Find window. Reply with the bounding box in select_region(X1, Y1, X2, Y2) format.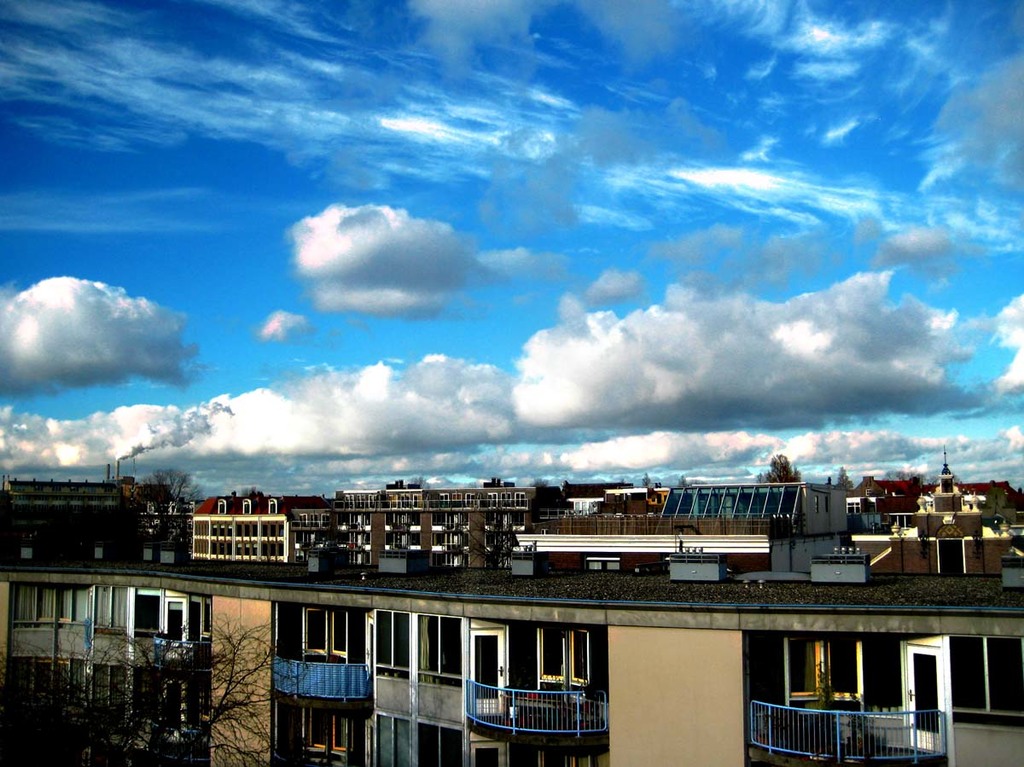
select_region(88, 496, 97, 503).
